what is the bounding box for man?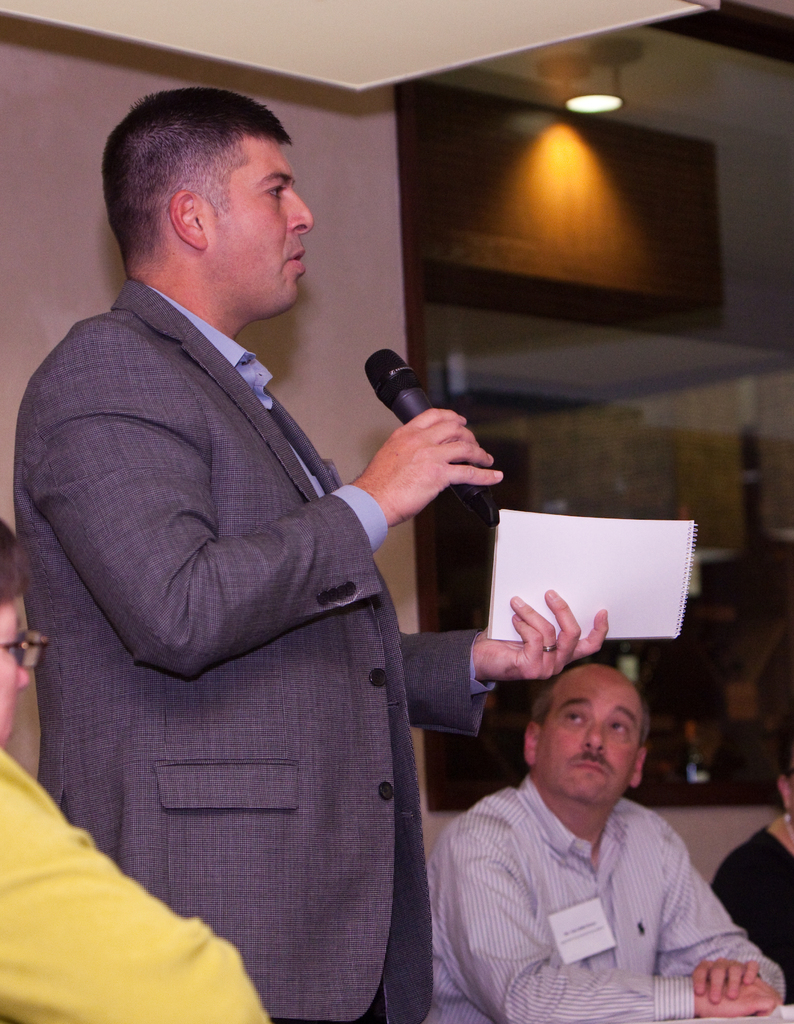
l=421, t=627, r=759, b=1007.
